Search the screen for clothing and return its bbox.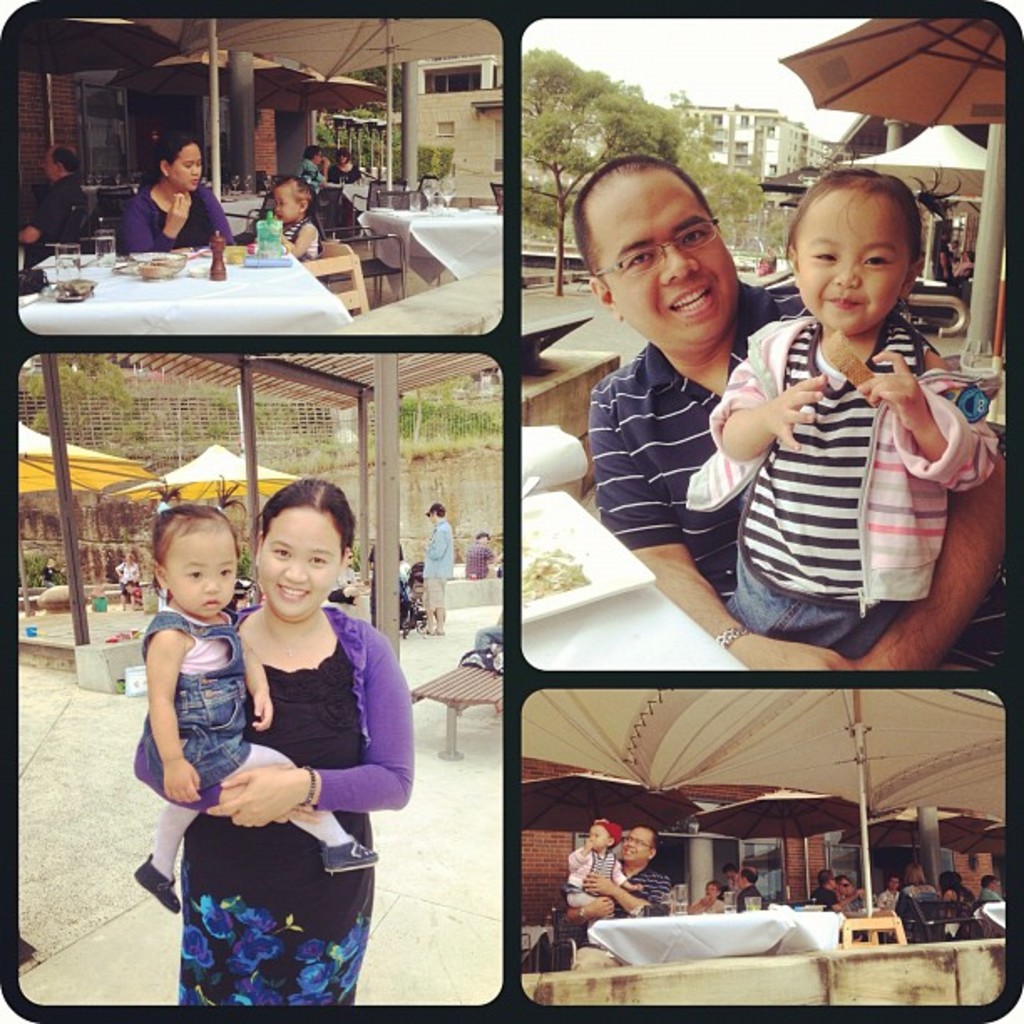
Found: bbox=[587, 310, 1011, 683].
